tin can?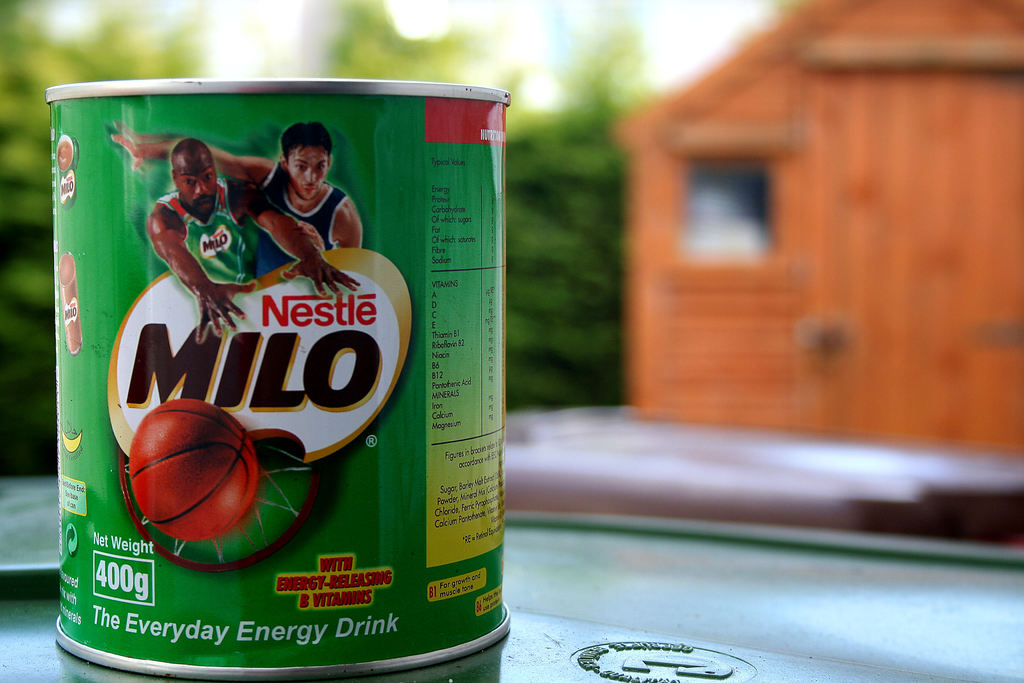
(x1=43, y1=77, x2=510, y2=679)
